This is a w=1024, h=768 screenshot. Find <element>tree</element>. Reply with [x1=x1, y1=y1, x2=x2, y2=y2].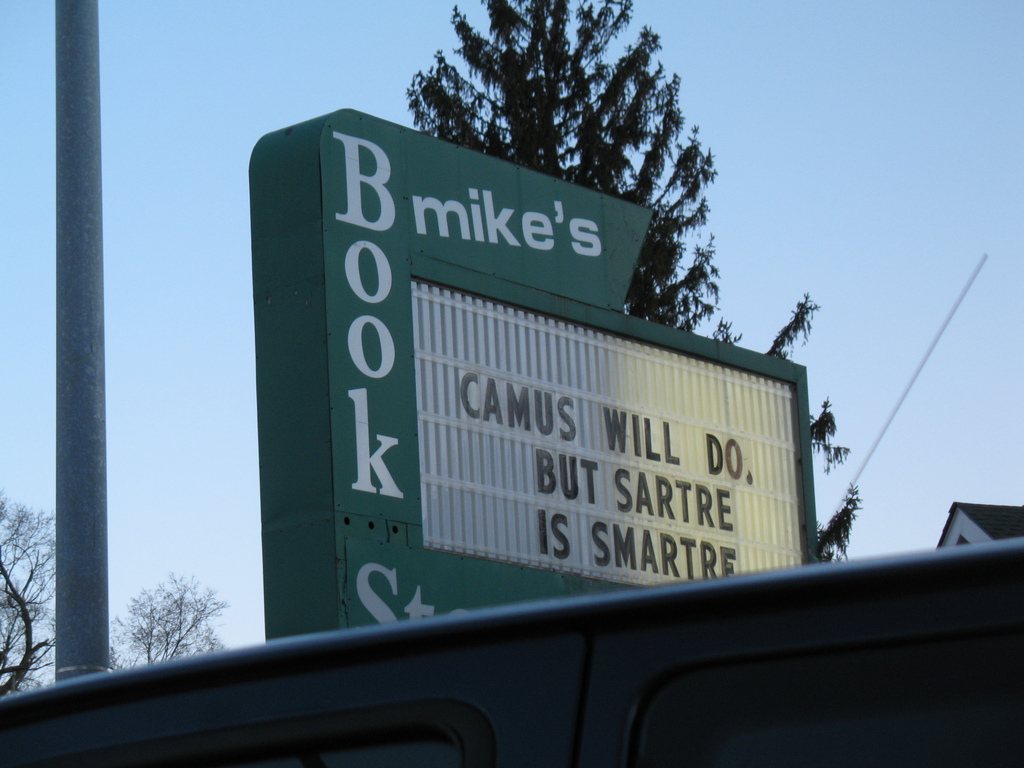
[x1=0, y1=495, x2=87, y2=698].
